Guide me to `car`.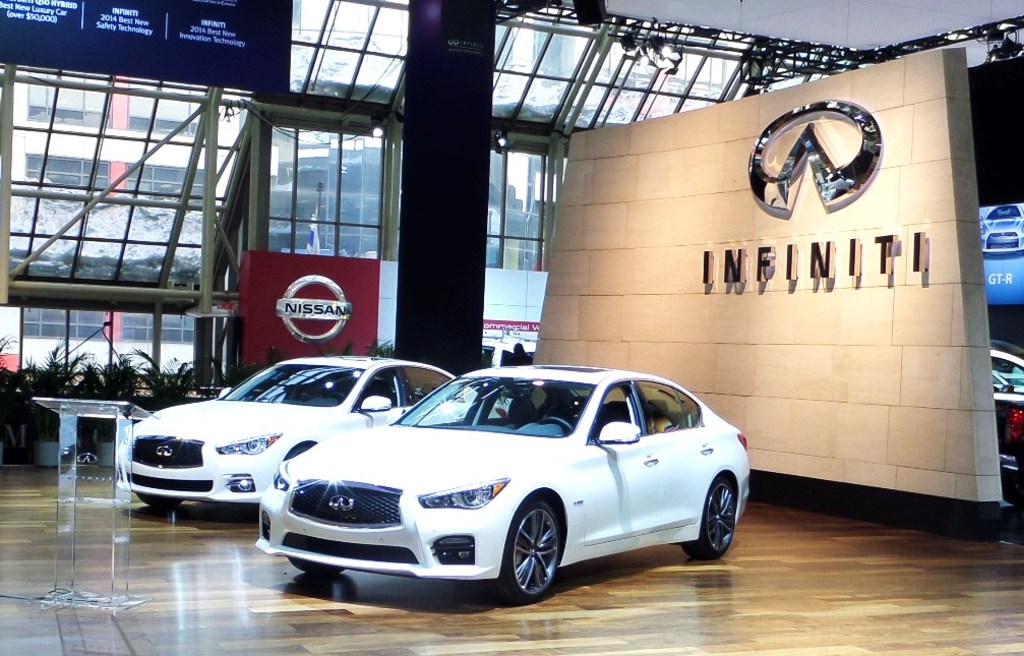
Guidance: {"left": 119, "top": 353, "right": 470, "bottom": 538}.
